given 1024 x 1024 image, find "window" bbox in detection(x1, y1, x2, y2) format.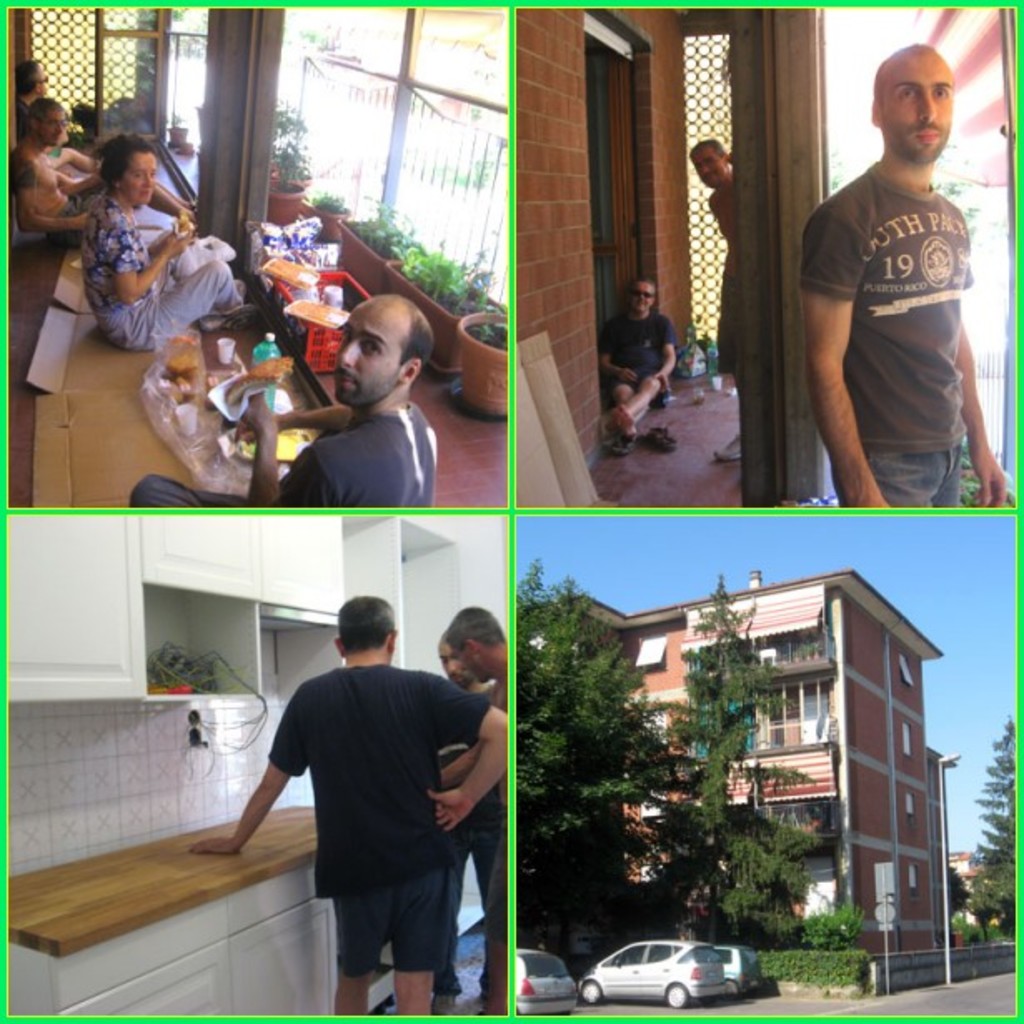
detection(906, 867, 919, 902).
